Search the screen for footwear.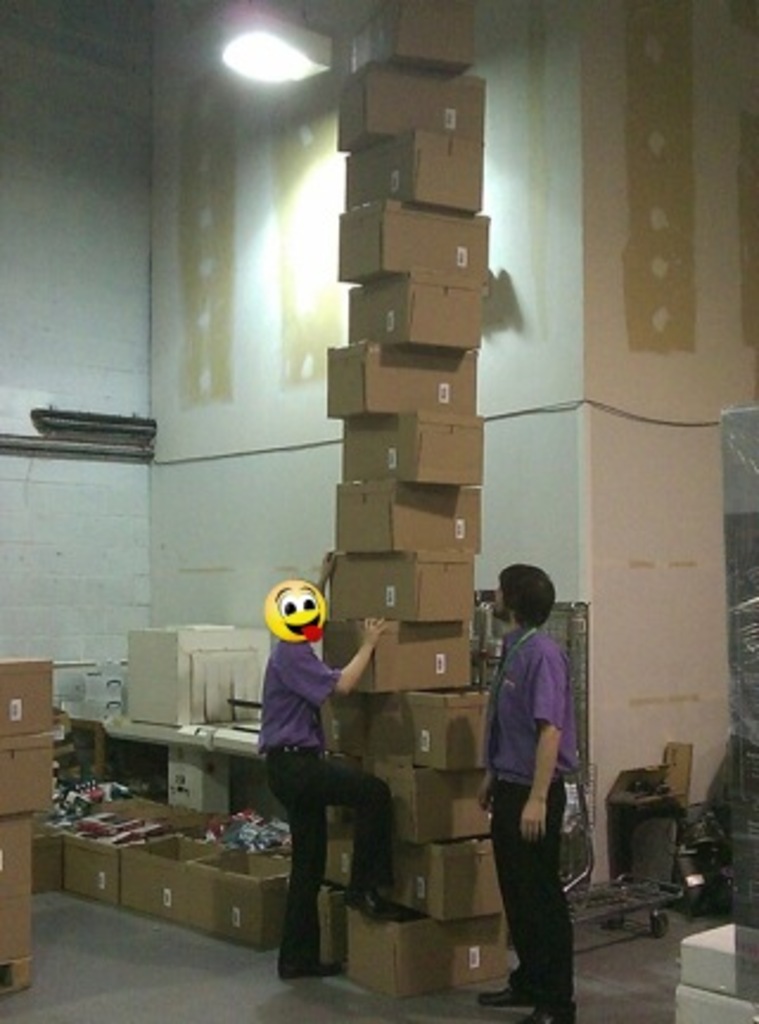
Found at 339,887,401,917.
